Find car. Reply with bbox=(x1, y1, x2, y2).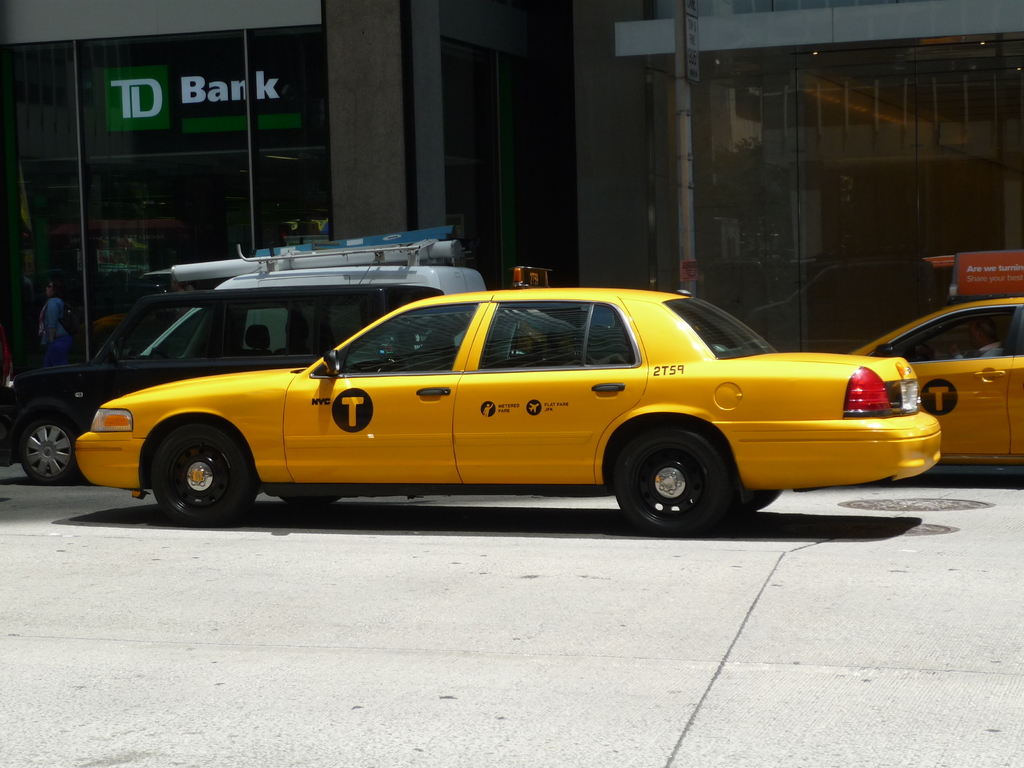
bbox=(70, 263, 947, 536).
